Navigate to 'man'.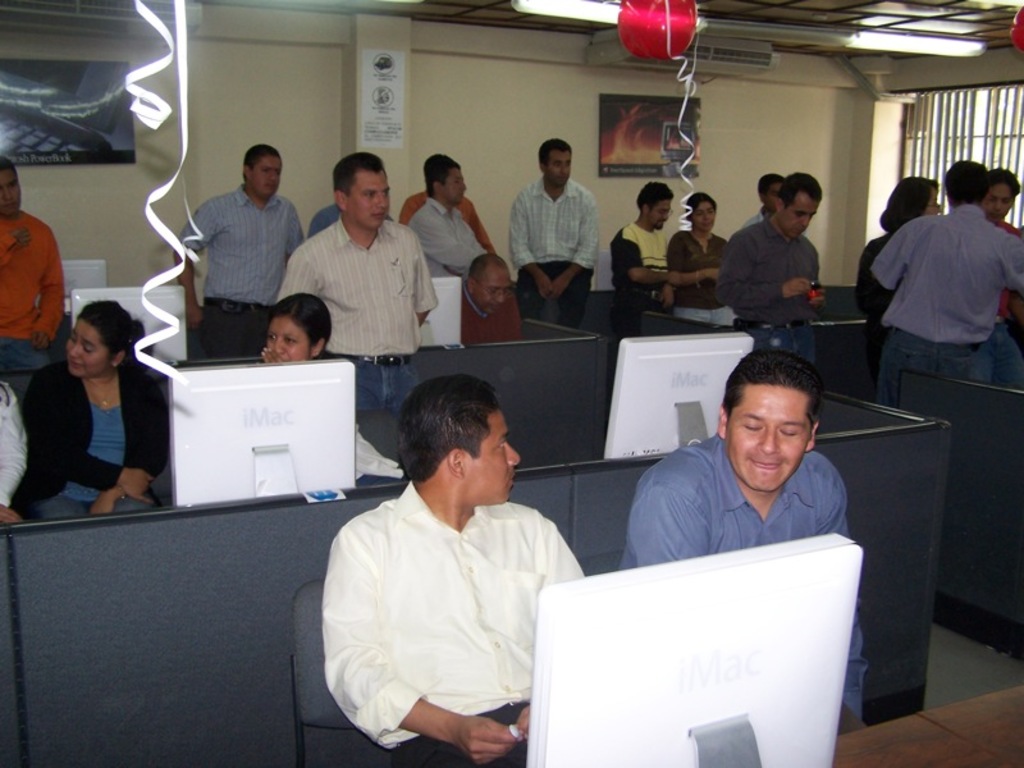
Navigation target: bbox(740, 172, 781, 229).
